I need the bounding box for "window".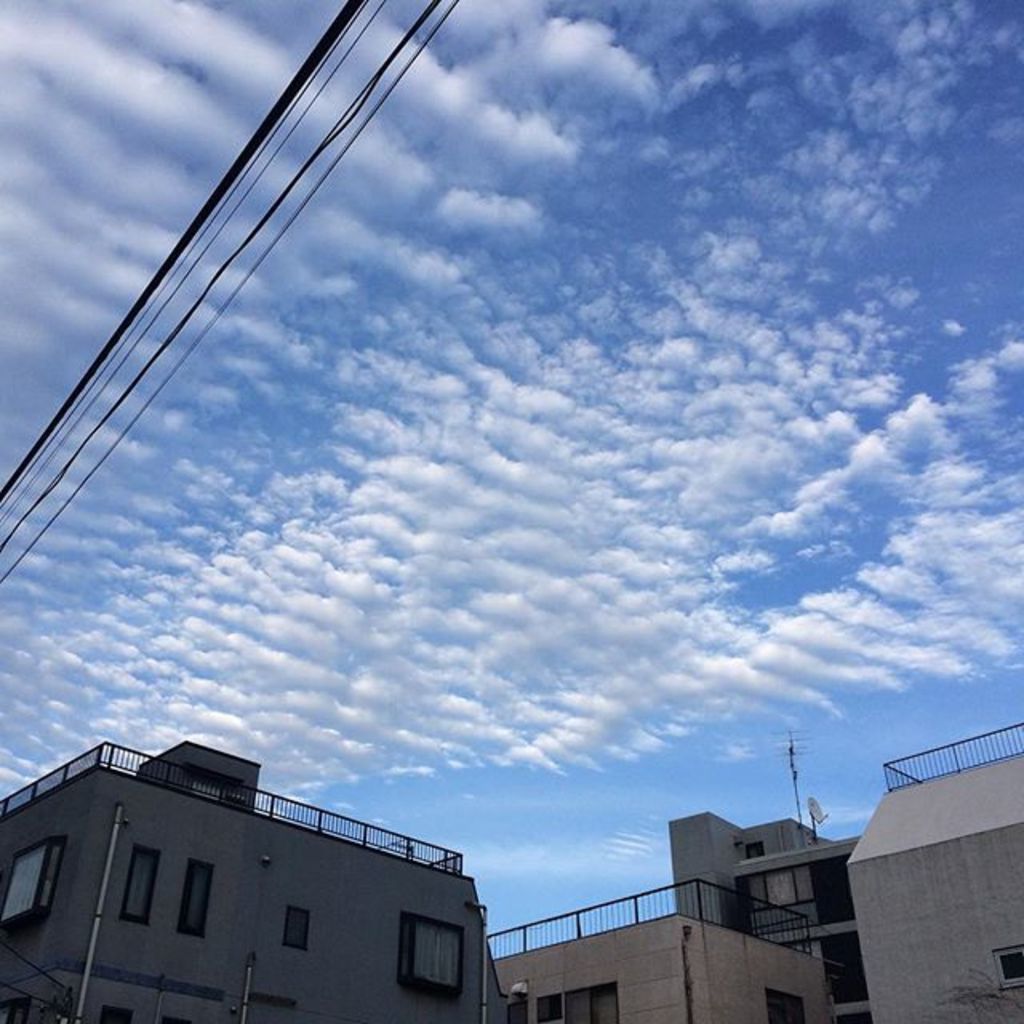
Here it is: box(114, 843, 160, 930).
